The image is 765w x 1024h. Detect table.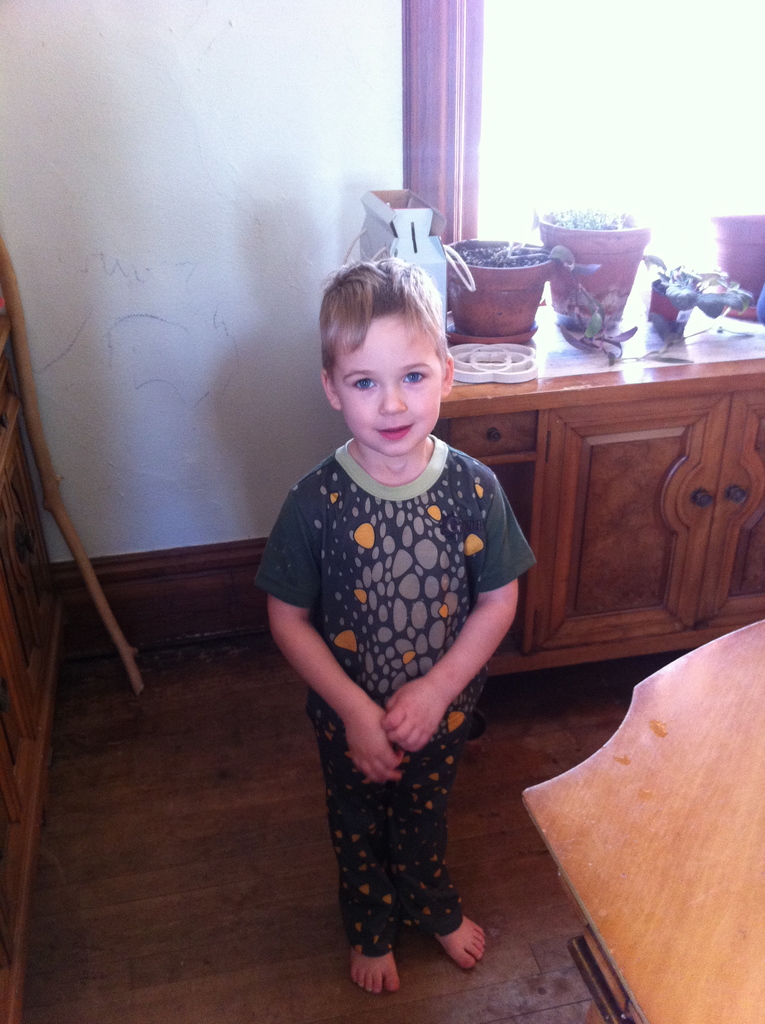
Detection: box=[430, 307, 764, 739].
